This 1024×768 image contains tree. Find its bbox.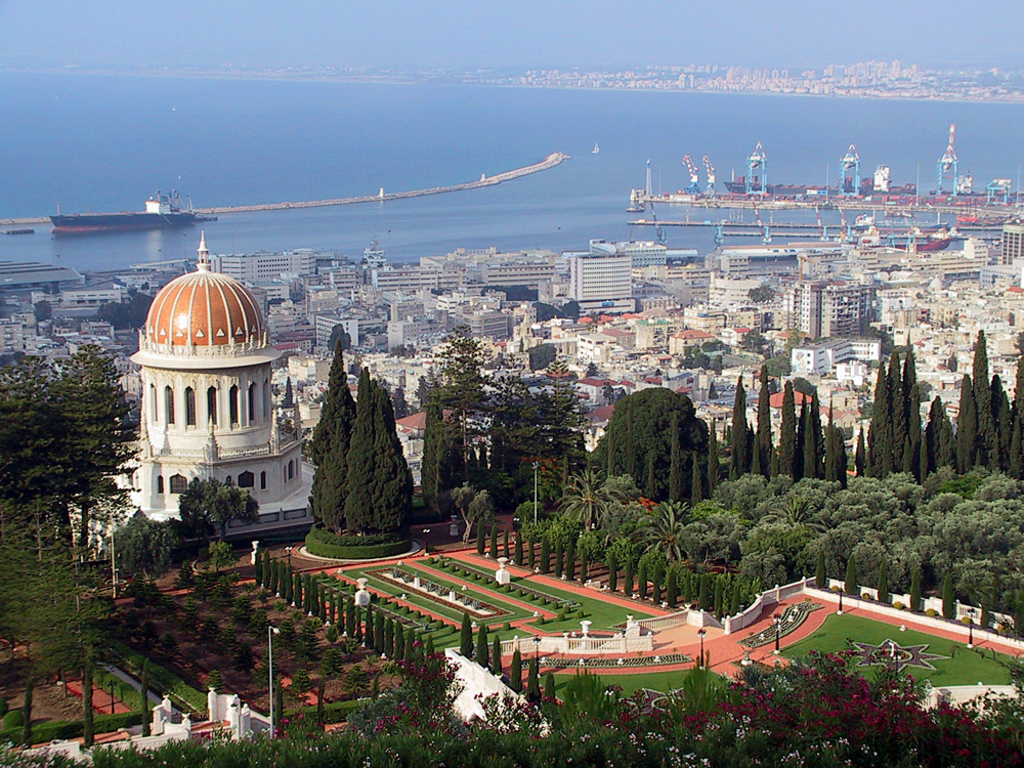
detection(815, 550, 828, 590).
